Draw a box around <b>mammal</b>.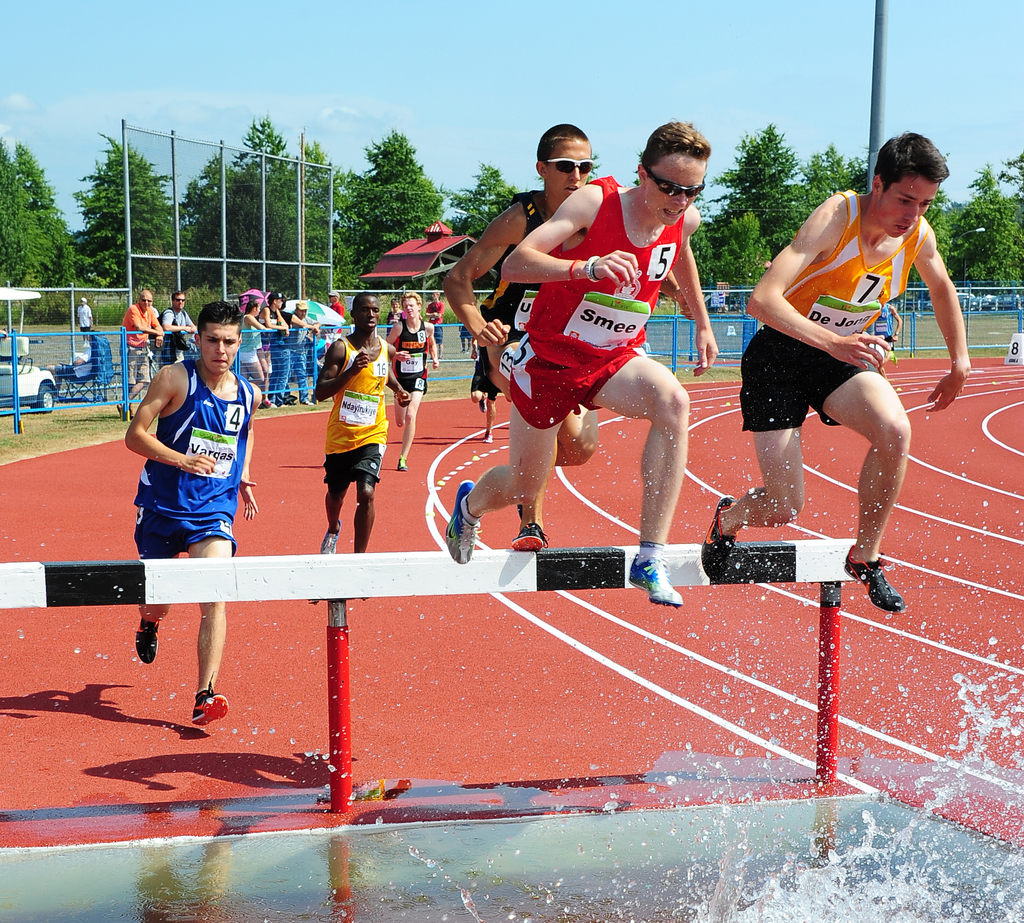
l=296, t=300, r=323, b=401.
